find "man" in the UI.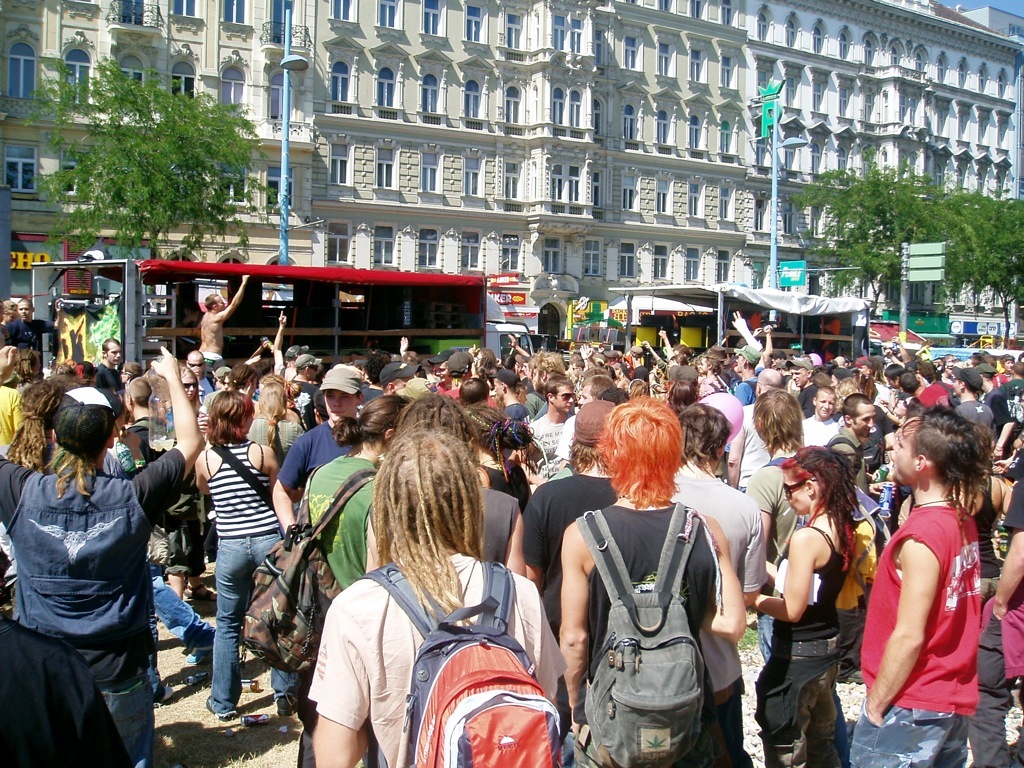
UI element at x1=834, y1=393, x2=874, y2=461.
